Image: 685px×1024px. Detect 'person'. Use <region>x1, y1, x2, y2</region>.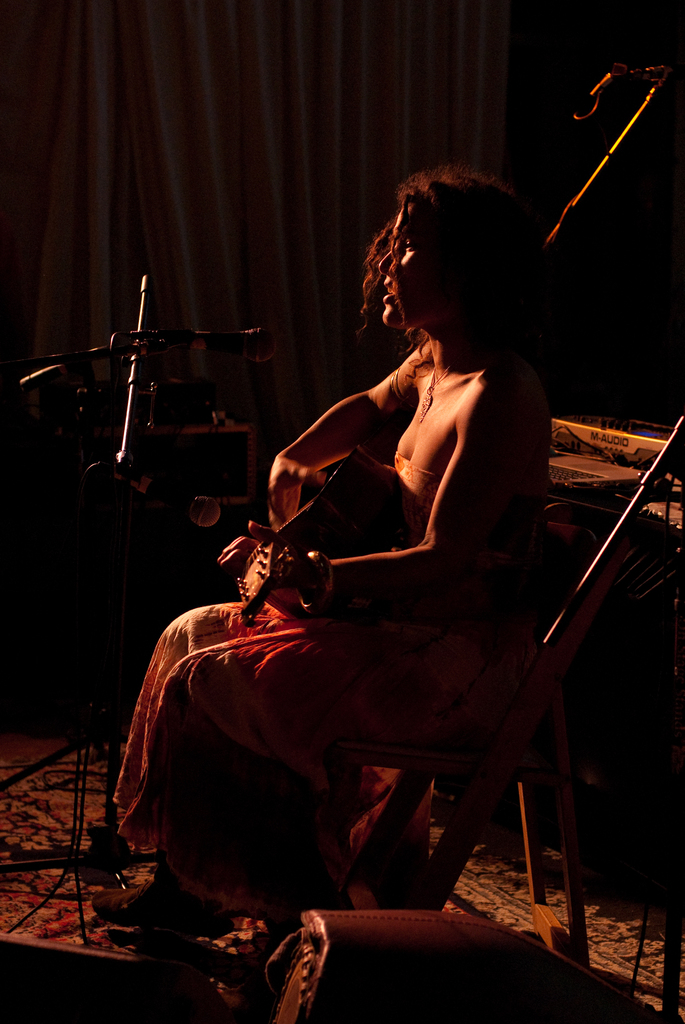
<region>78, 172, 535, 916</region>.
